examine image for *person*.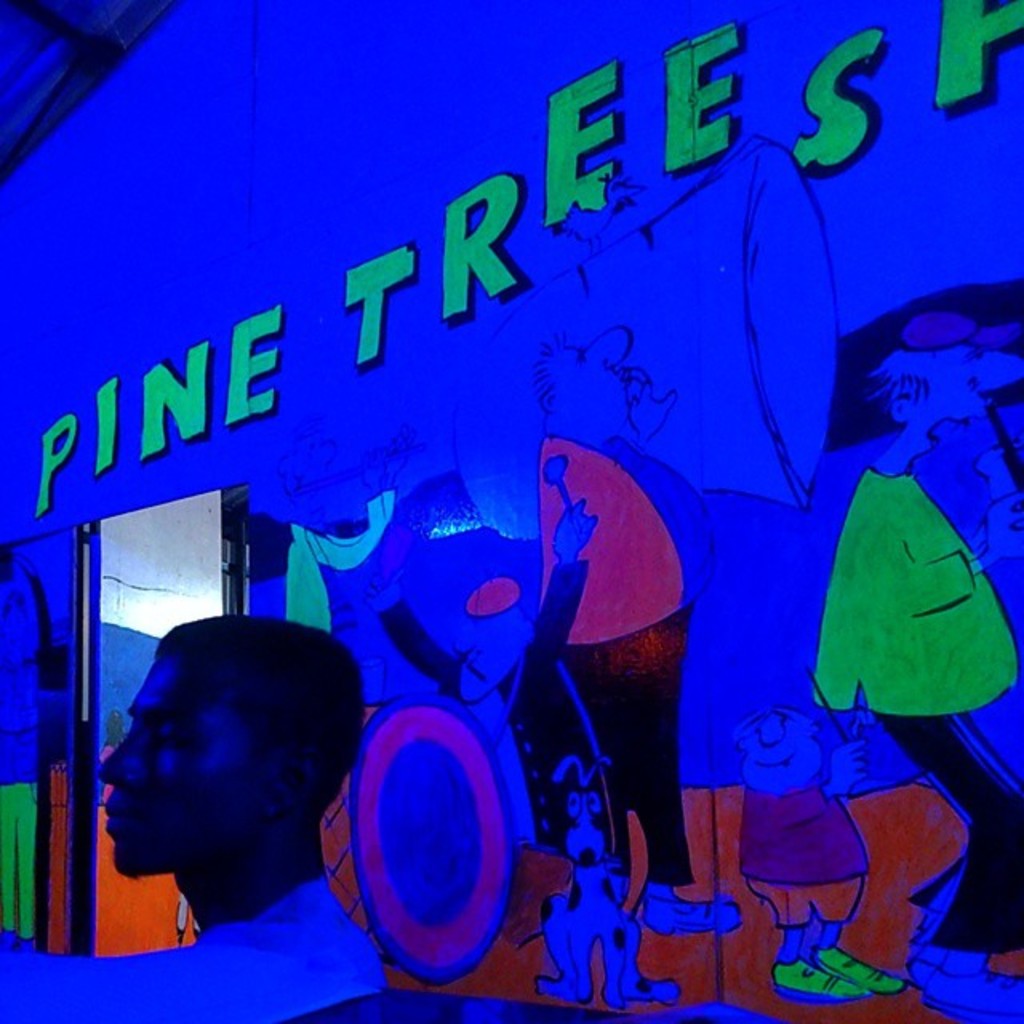
Examination result: x1=0 y1=610 x2=387 y2=1022.
